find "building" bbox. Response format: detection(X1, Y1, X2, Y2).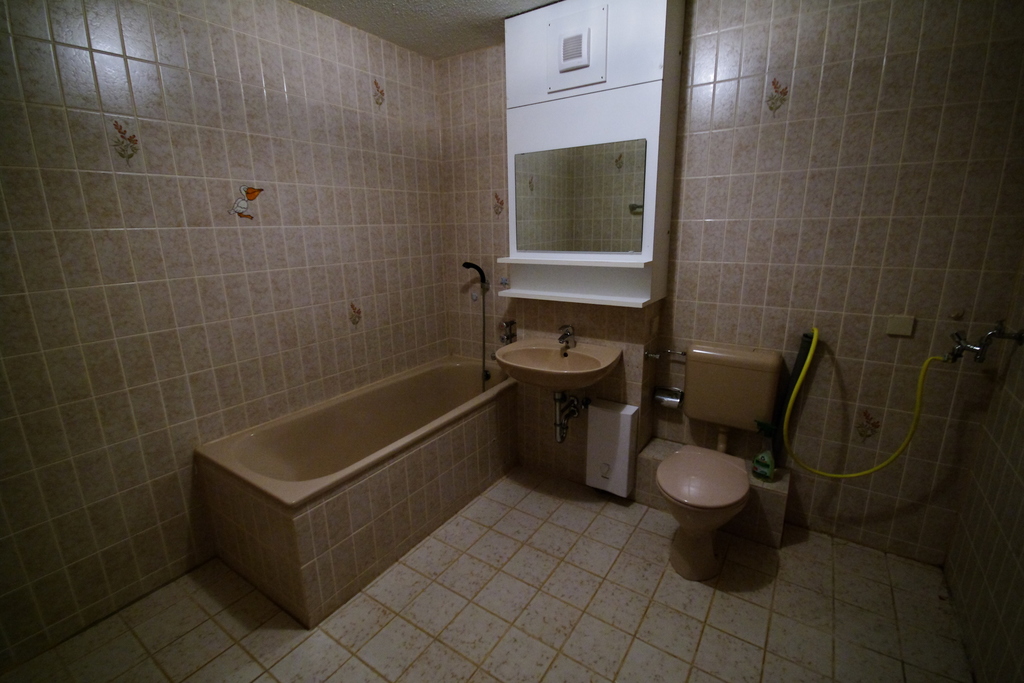
detection(0, 0, 1023, 682).
